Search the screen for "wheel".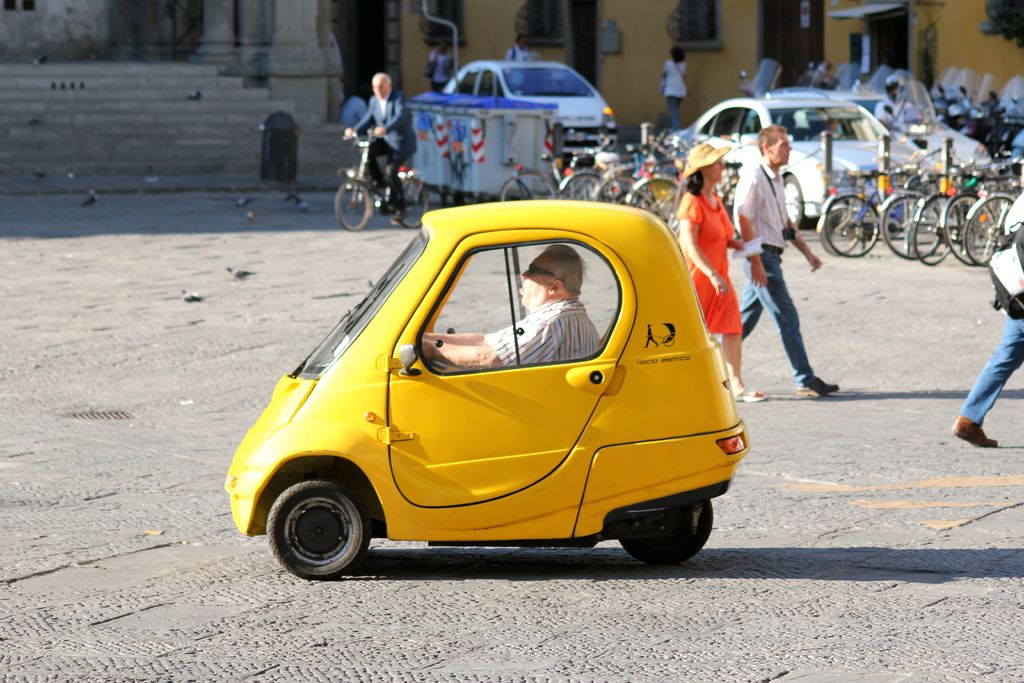
Found at [left=260, top=475, right=374, bottom=580].
